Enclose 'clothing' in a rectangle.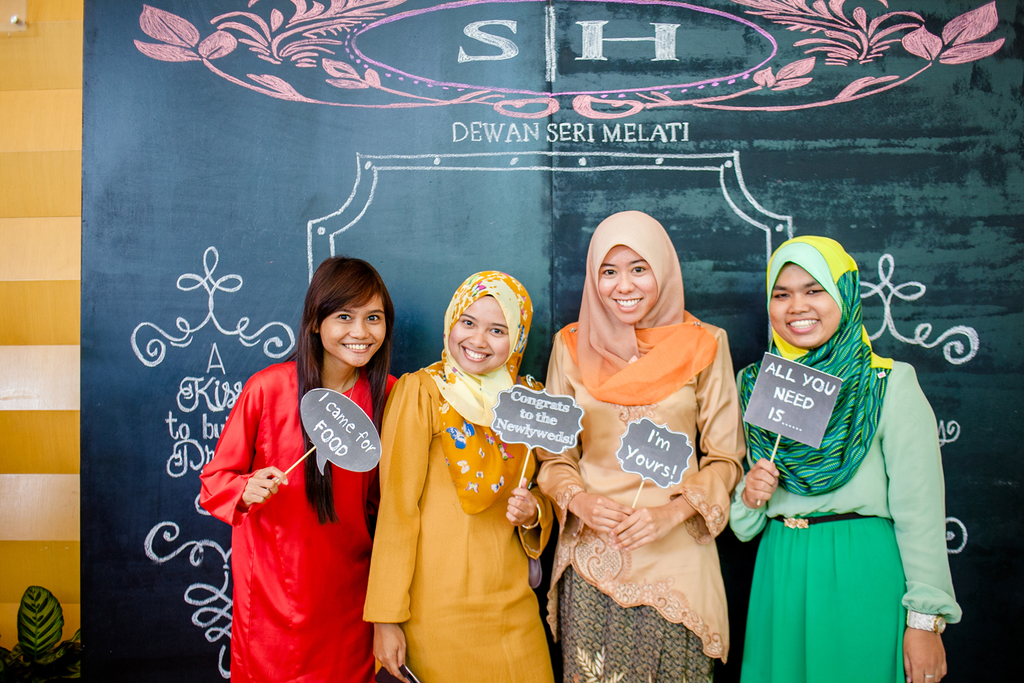
(x1=526, y1=317, x2=745, y2=682).
